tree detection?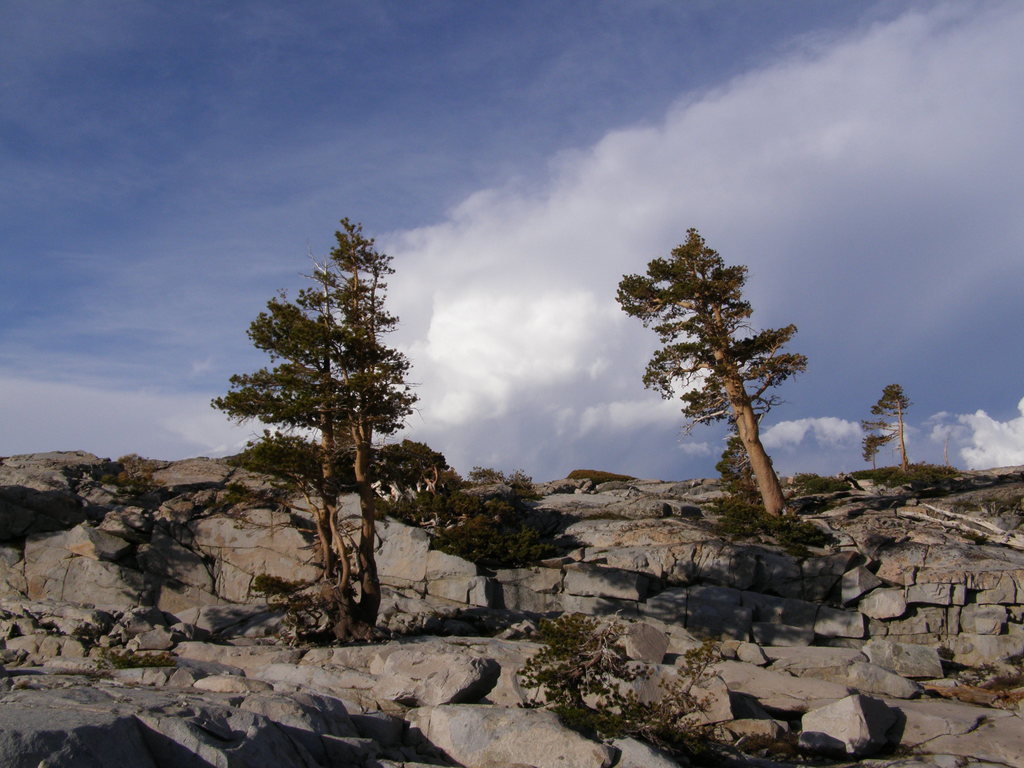
Rect(232, 435, 442, 511)
